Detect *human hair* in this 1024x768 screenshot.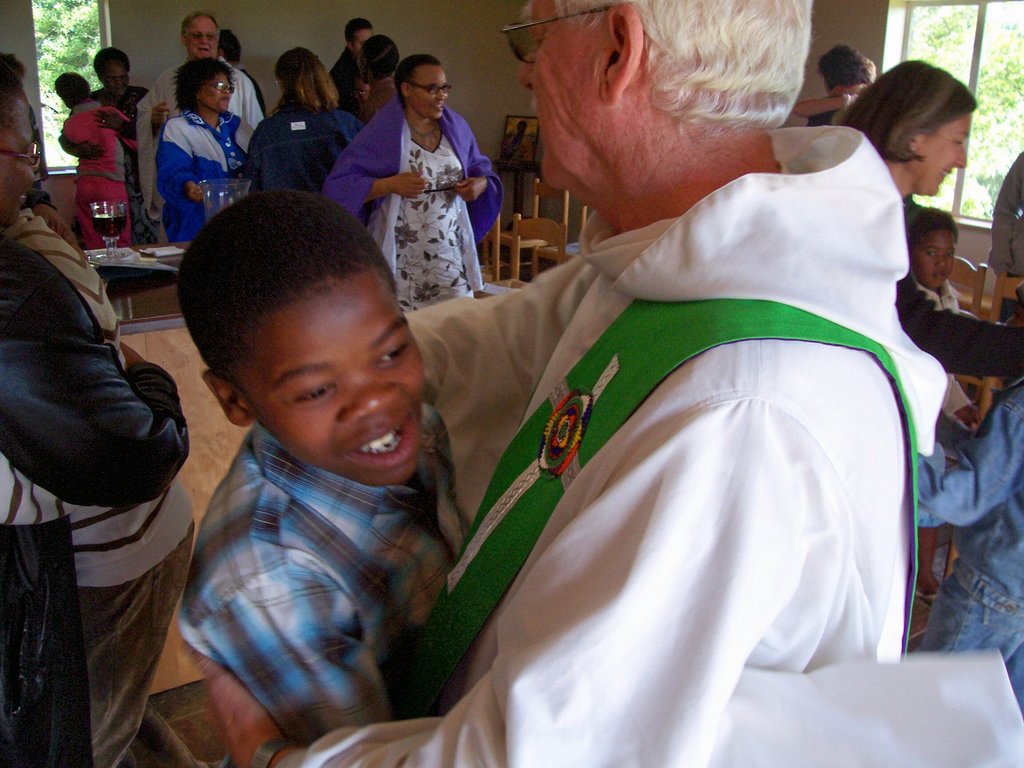
Detection: [0,50,25,140].
